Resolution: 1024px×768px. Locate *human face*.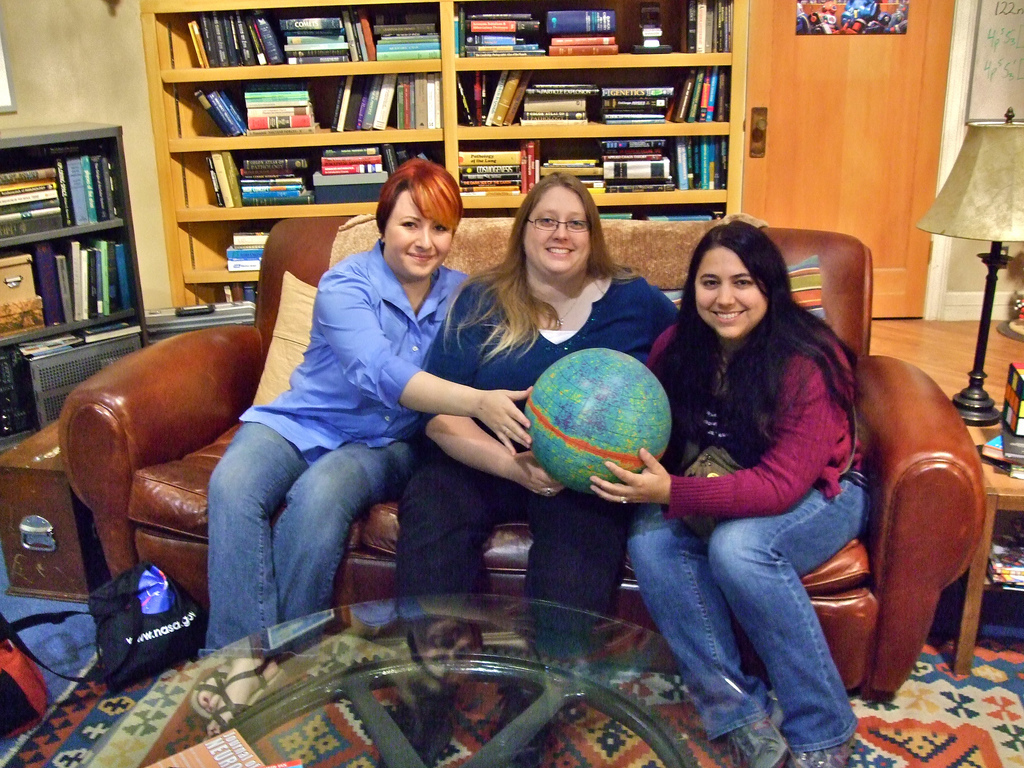
locate(692, 243, 769, 336).
